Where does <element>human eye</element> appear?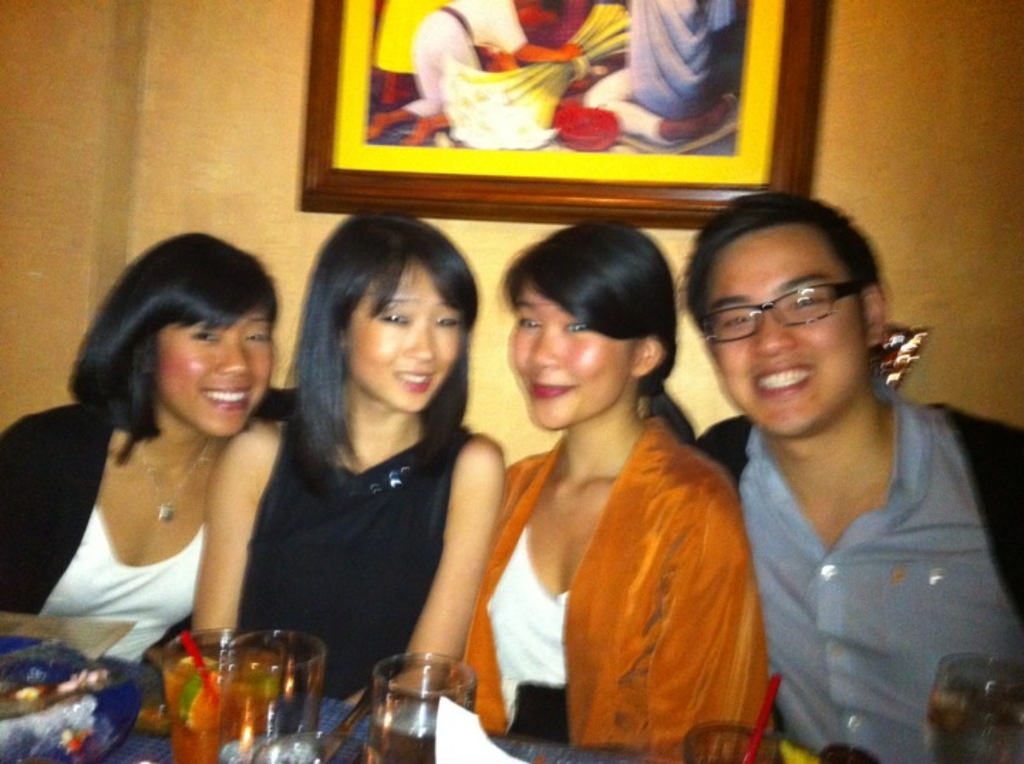
Appears at select_region(431, 313, 461, 331).
